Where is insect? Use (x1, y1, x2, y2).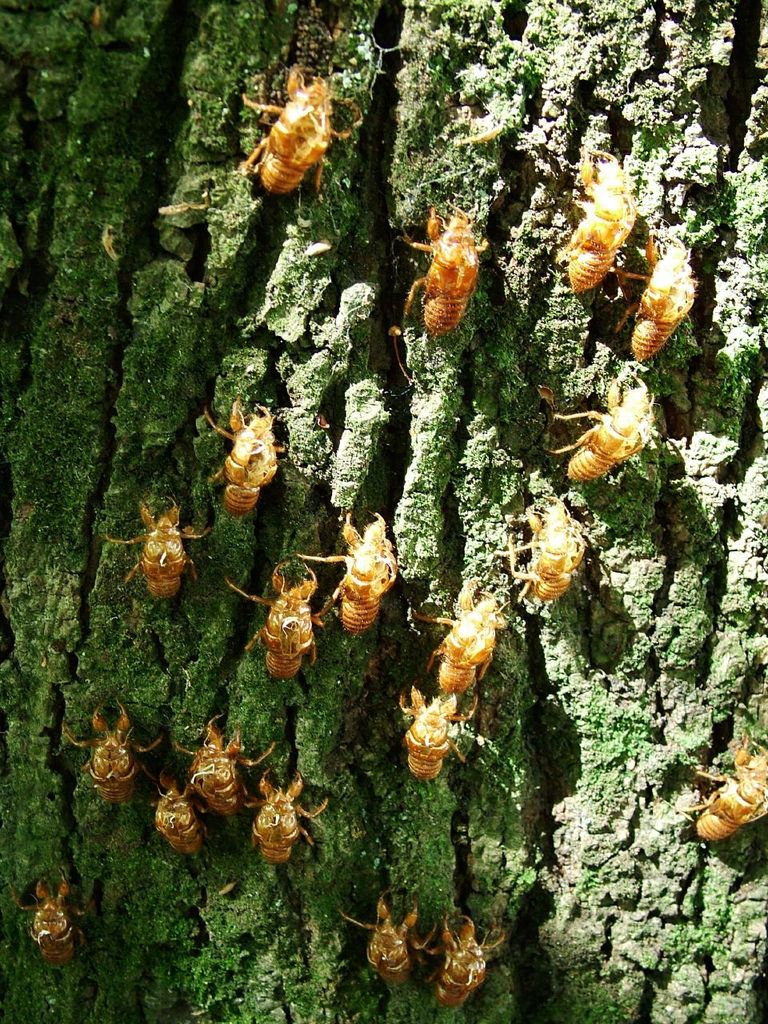
(147, 774, 206, 858).
